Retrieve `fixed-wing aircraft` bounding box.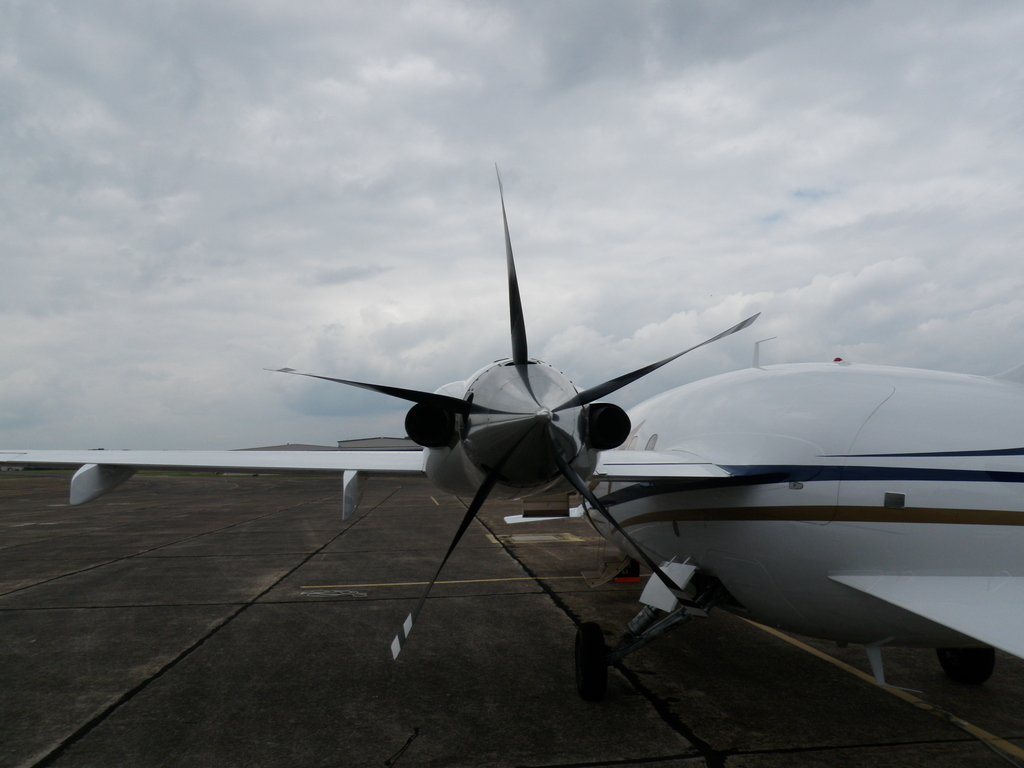
Bounding box: 1, 165, 1023, 703.
